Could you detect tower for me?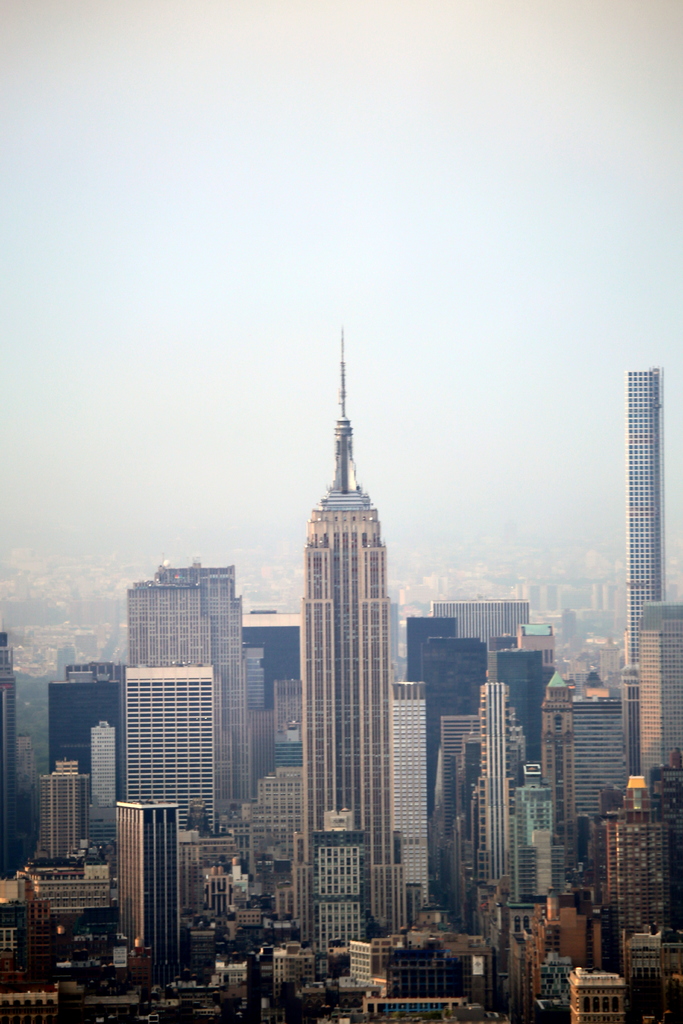
Detection result: [x1=110, y1=801, x2=185, y2=953].
